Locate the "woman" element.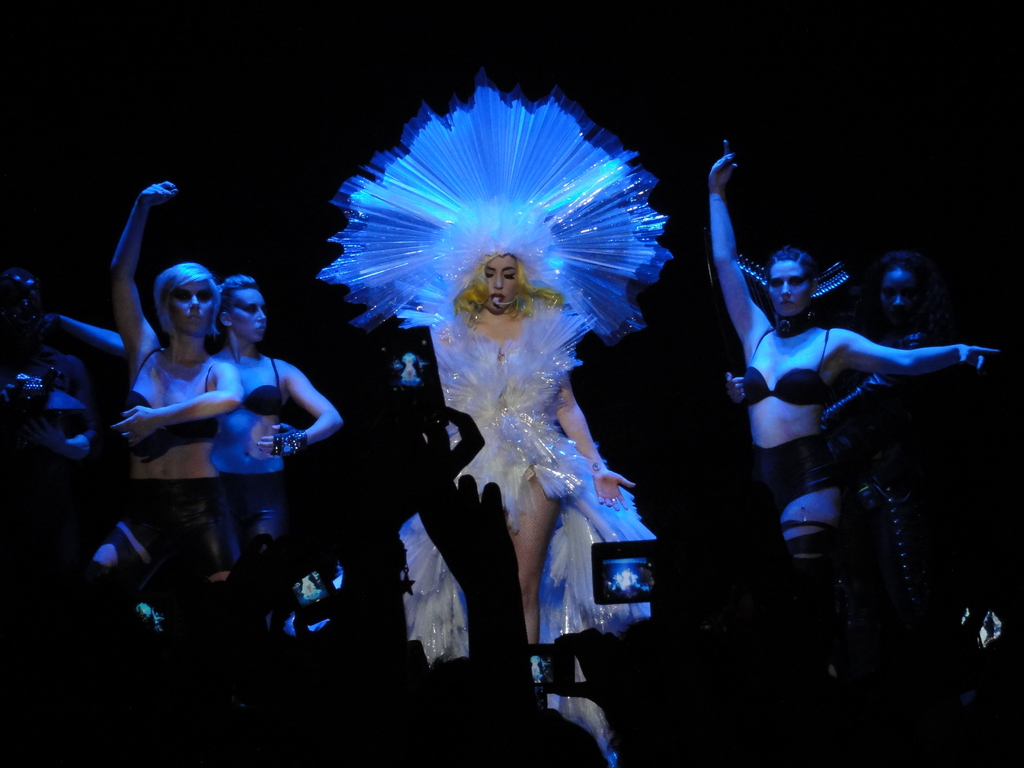
Element bbox: (714,246,941,611).
